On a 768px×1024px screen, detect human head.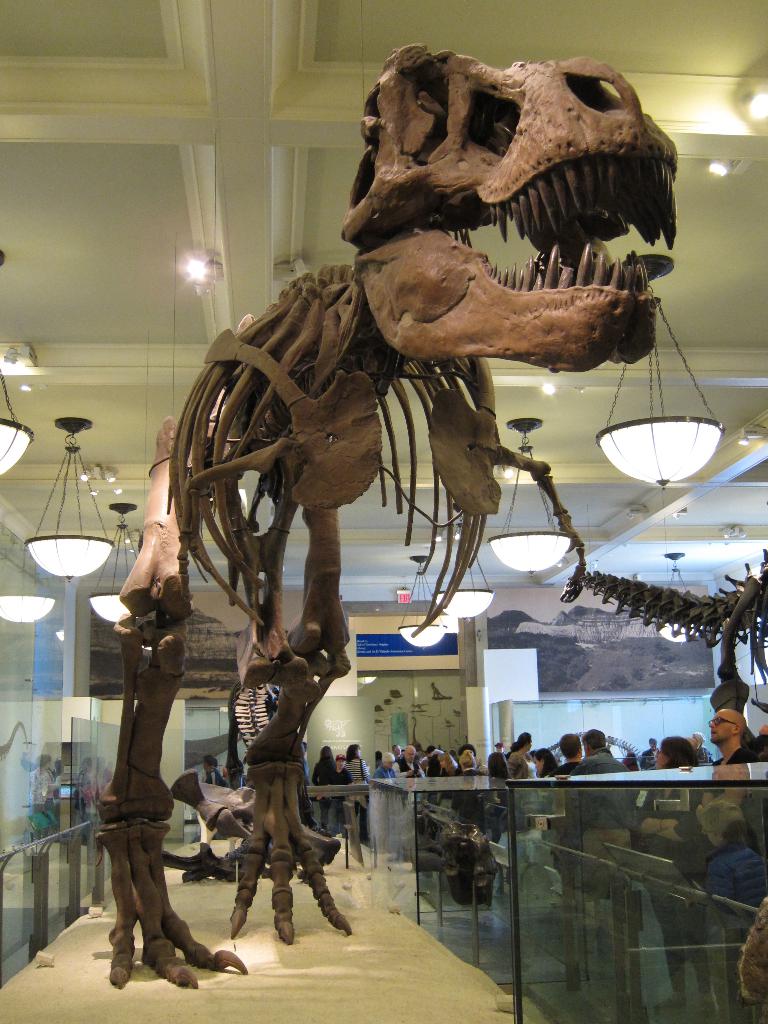
box(700, 802, 744, 847).
